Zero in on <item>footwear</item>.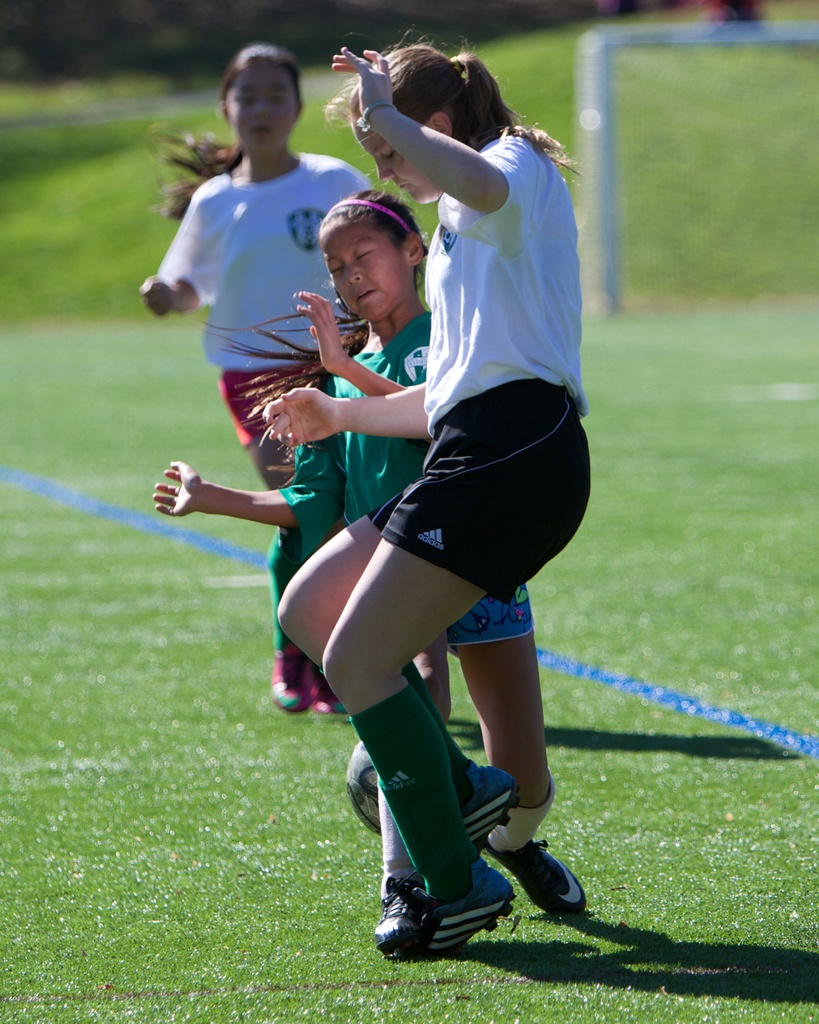
Zeroed in: 466, 758, 523, 855.
